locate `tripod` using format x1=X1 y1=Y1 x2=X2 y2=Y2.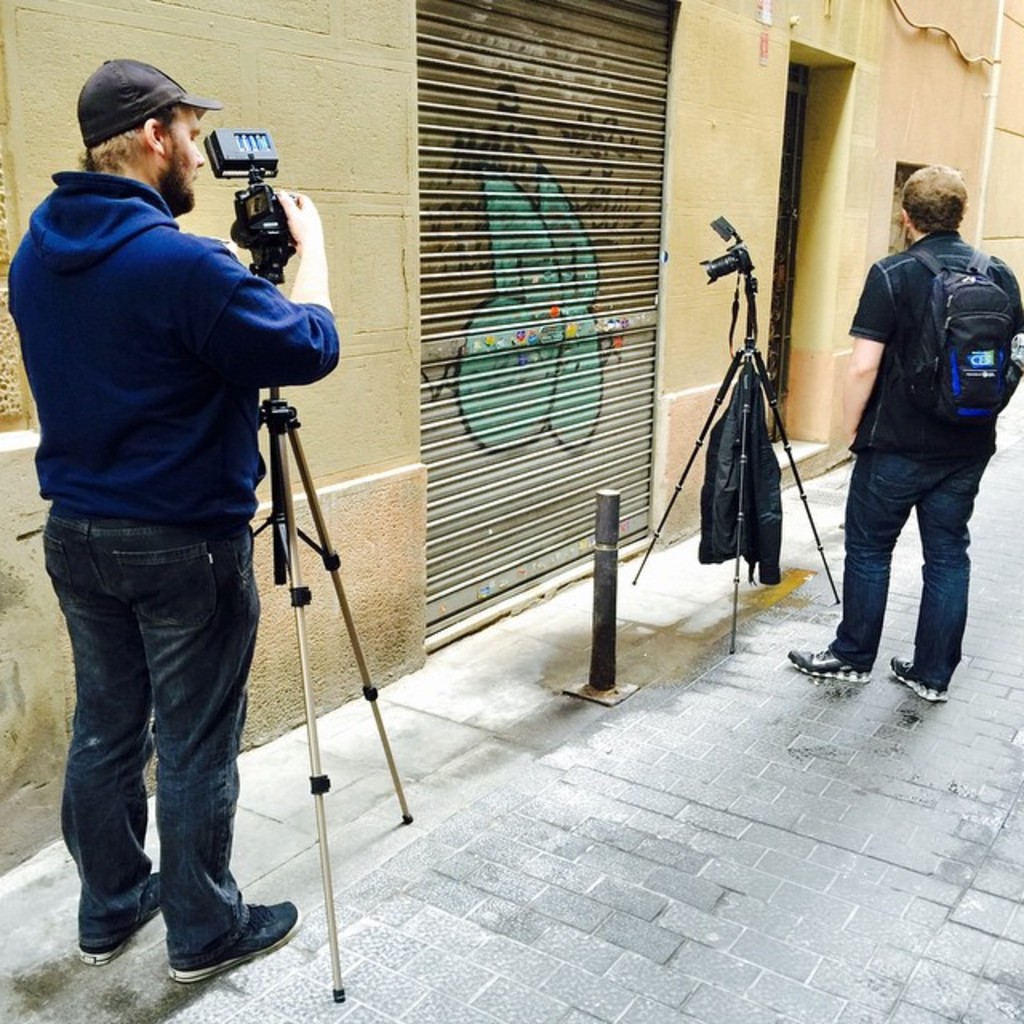
x1=250 y1=269 x2=413 y2=1005.
